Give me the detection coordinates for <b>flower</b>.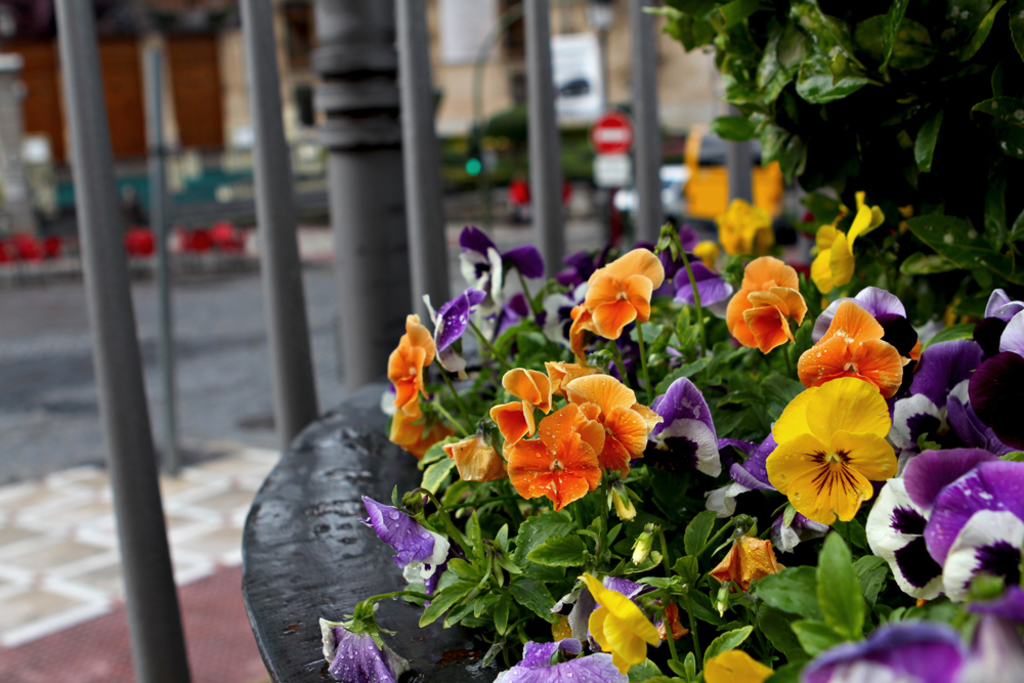
select_region(317, 605, 407, 682).
